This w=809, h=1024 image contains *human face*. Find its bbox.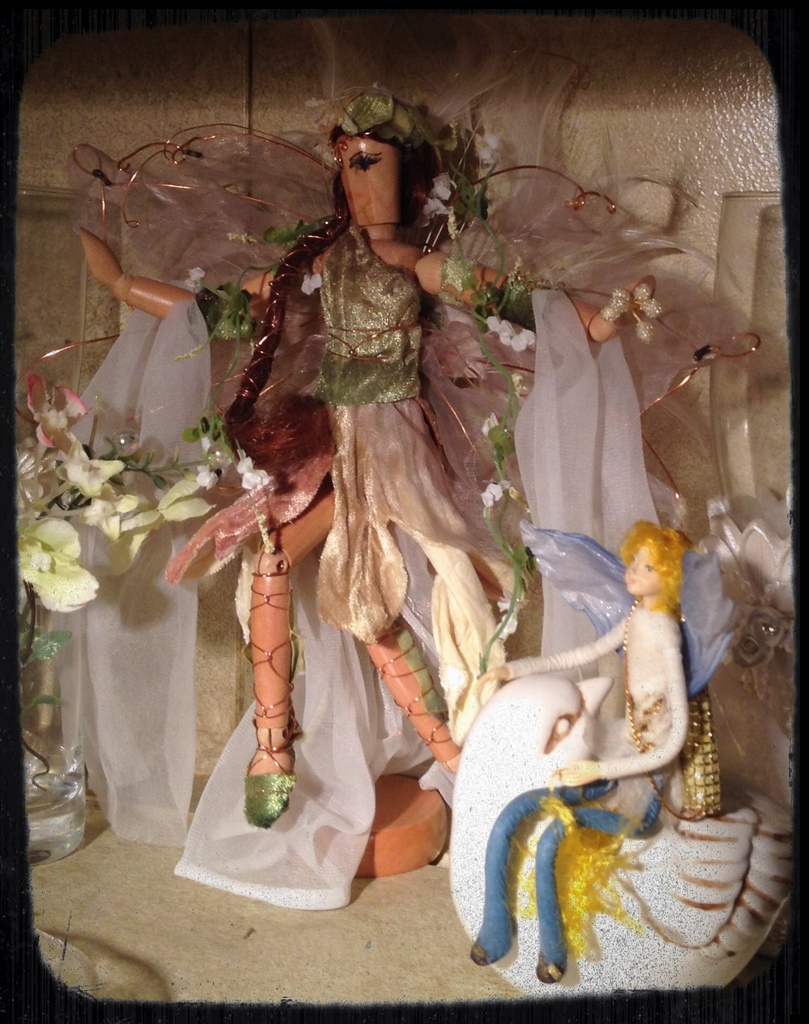
box=[336, 131, 398, 223].
